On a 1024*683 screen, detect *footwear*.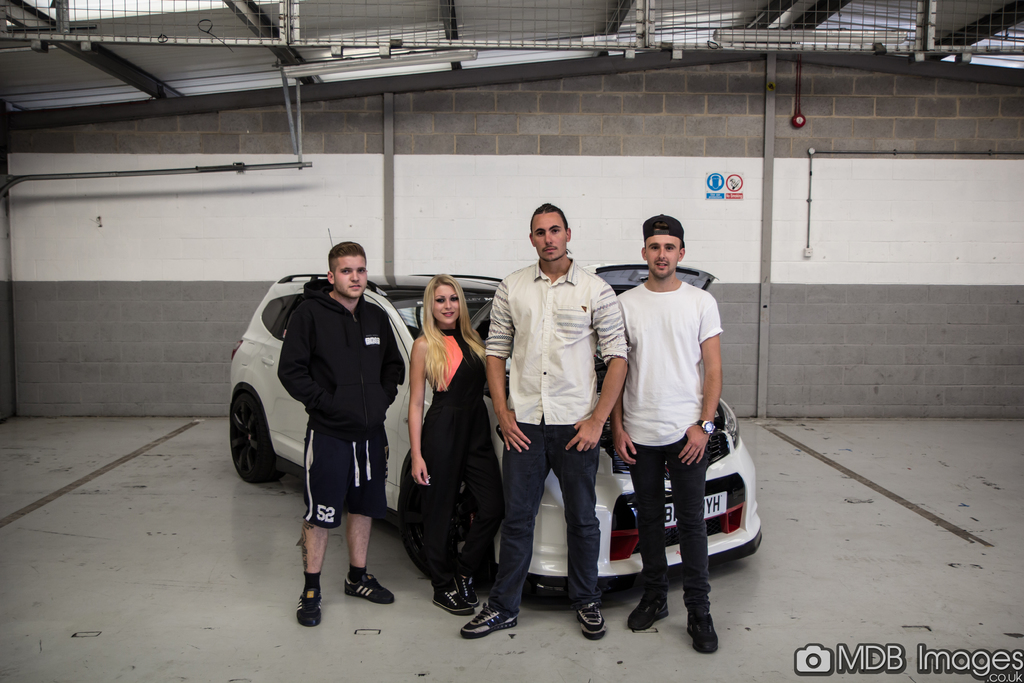
left=344, top=573, right=396, bottom=603.
